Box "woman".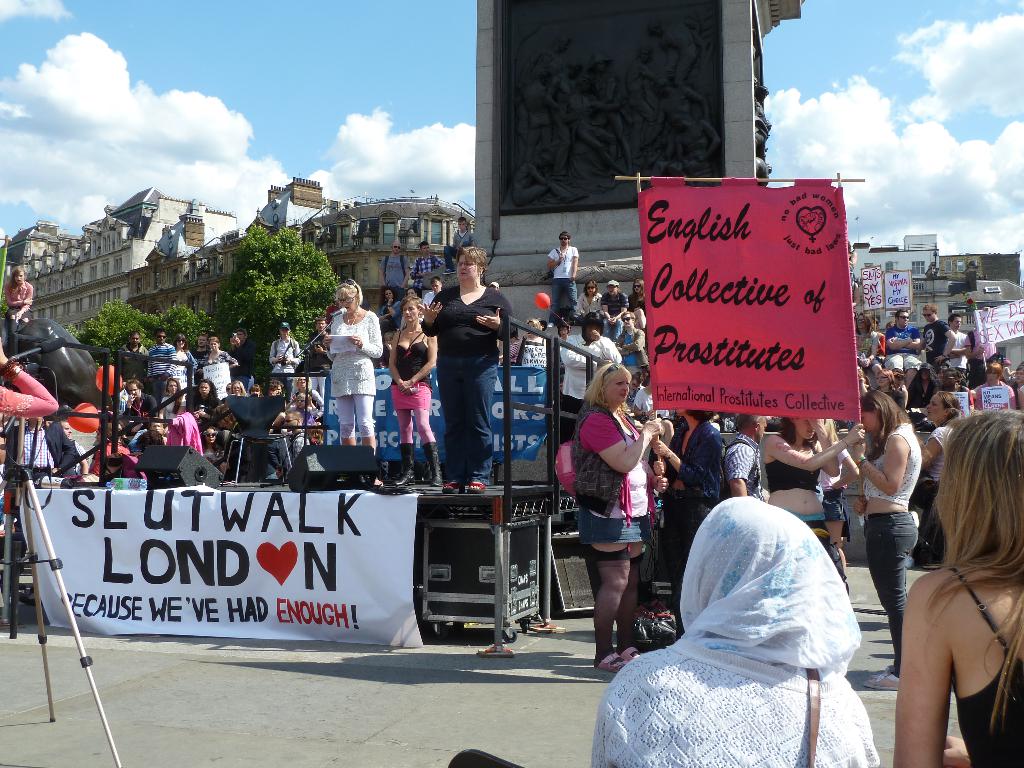
(843, 387, 933, 694).
